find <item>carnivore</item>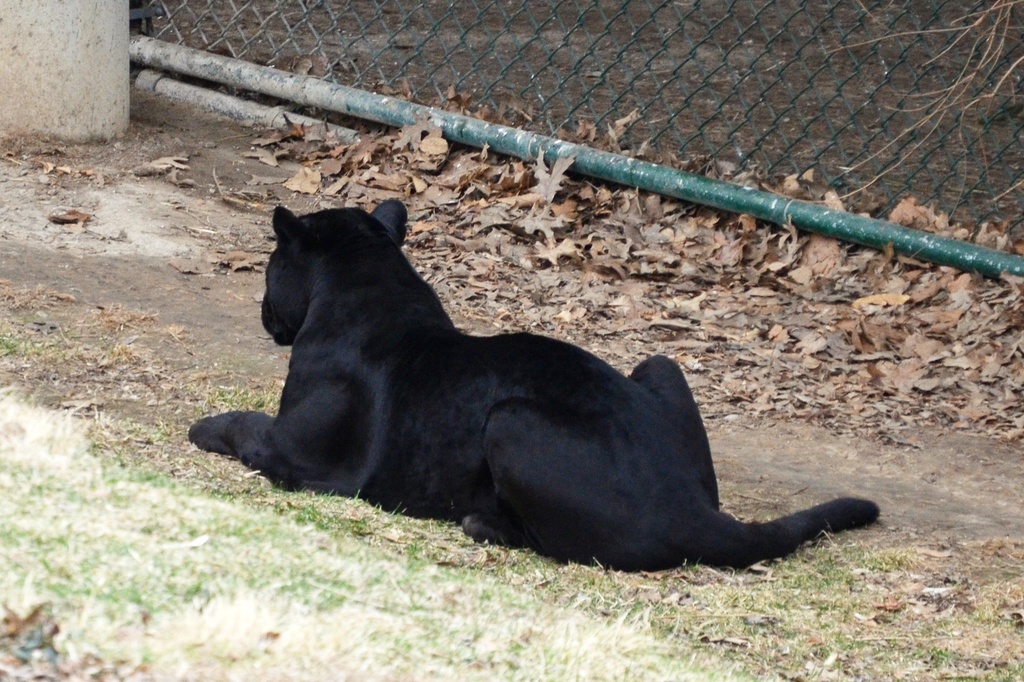
[x1=175, y1=197, x2=899, y2=591]
